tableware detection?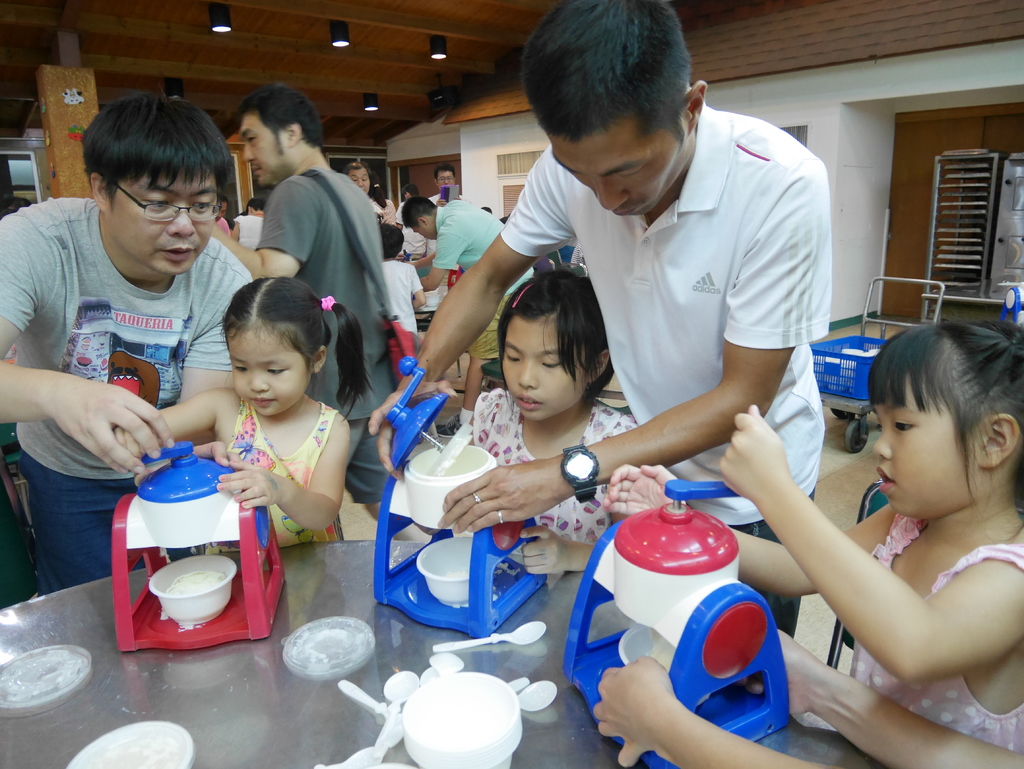
box=[617, 623, 675, 673]
